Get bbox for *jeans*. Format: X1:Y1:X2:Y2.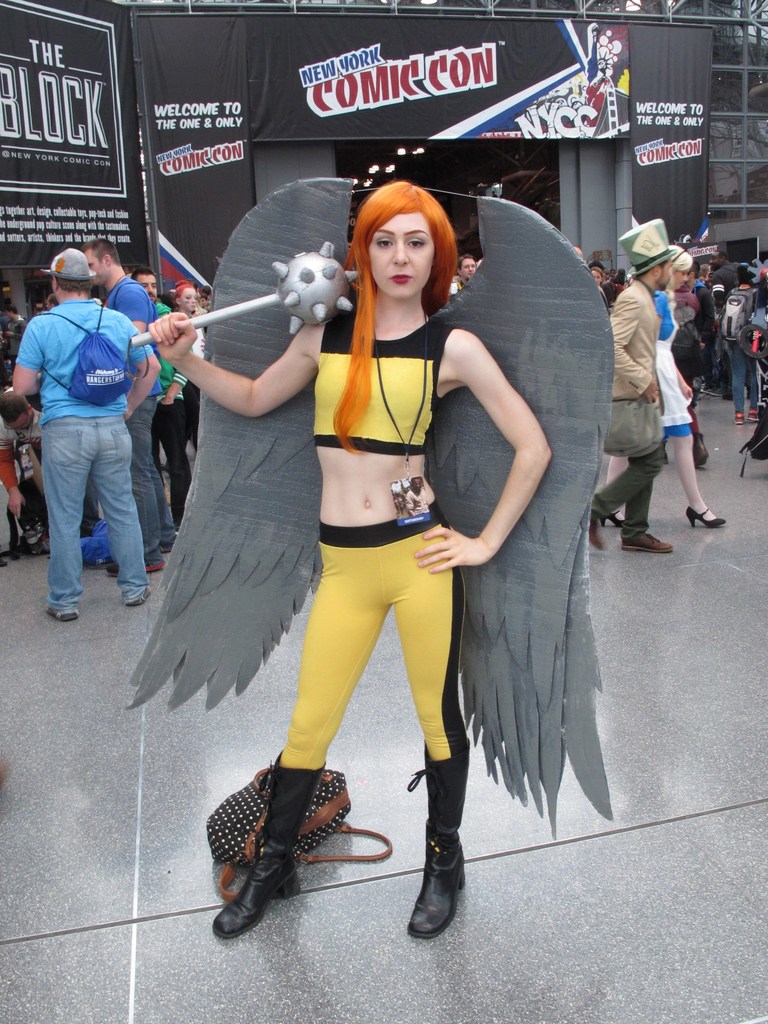
732:349:756:419.
